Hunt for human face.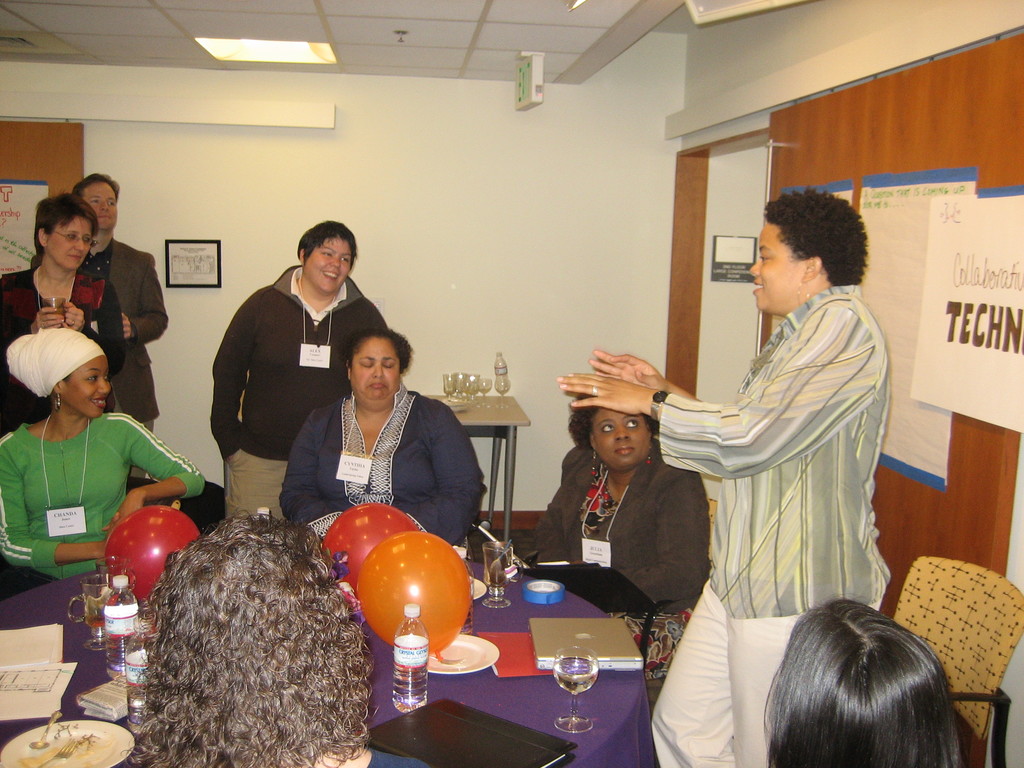
Hunted down at (589, 410, 650, 472).
